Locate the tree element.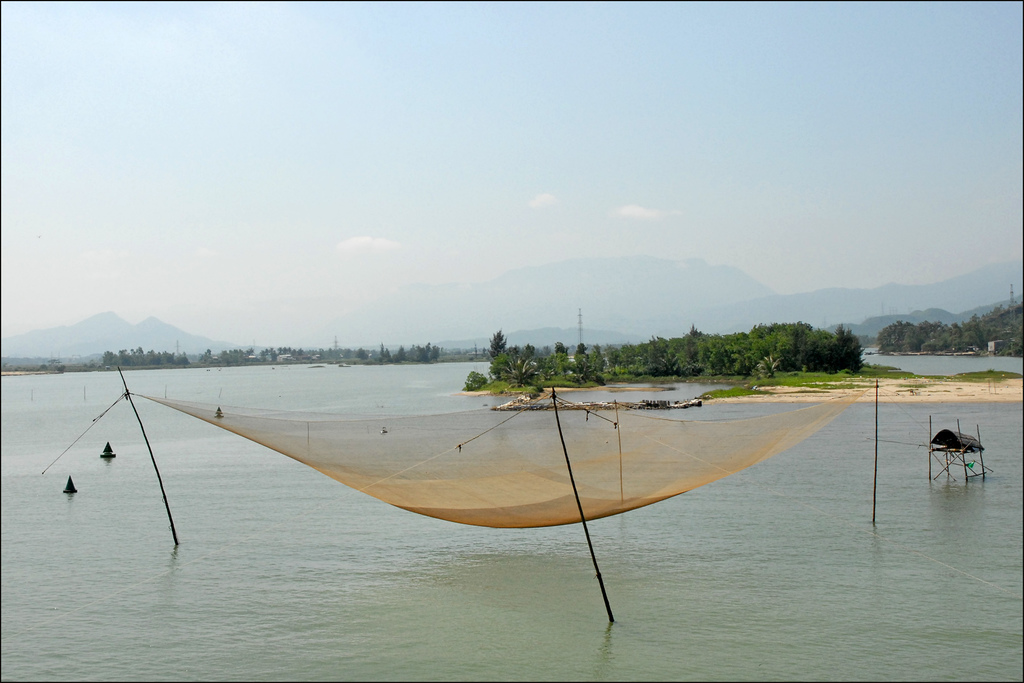
Element bbox: box=[223, 350, 228, 363].
